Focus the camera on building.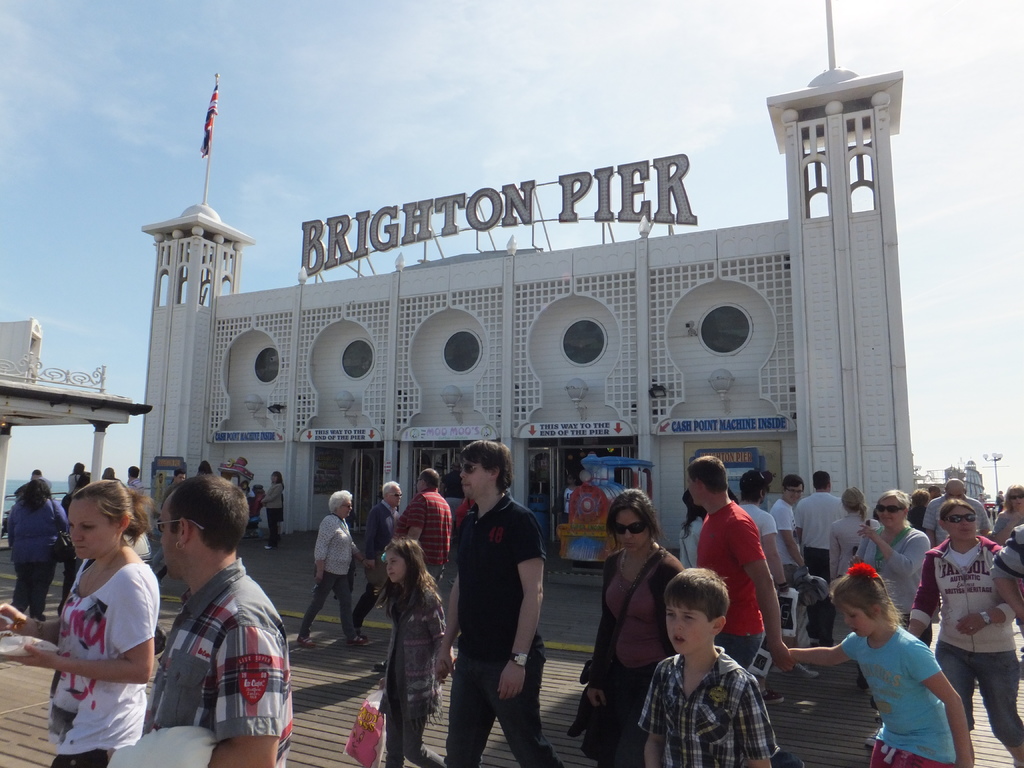
Focus region: box=[918, 460, 987, 502].
